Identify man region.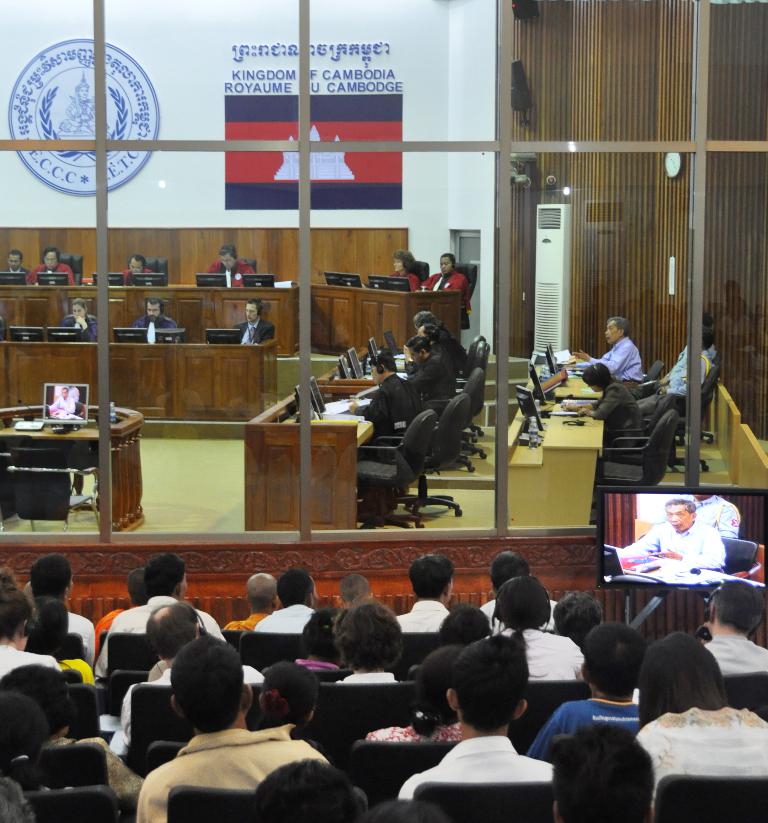
Region: box(479, 551, 558, 634).
